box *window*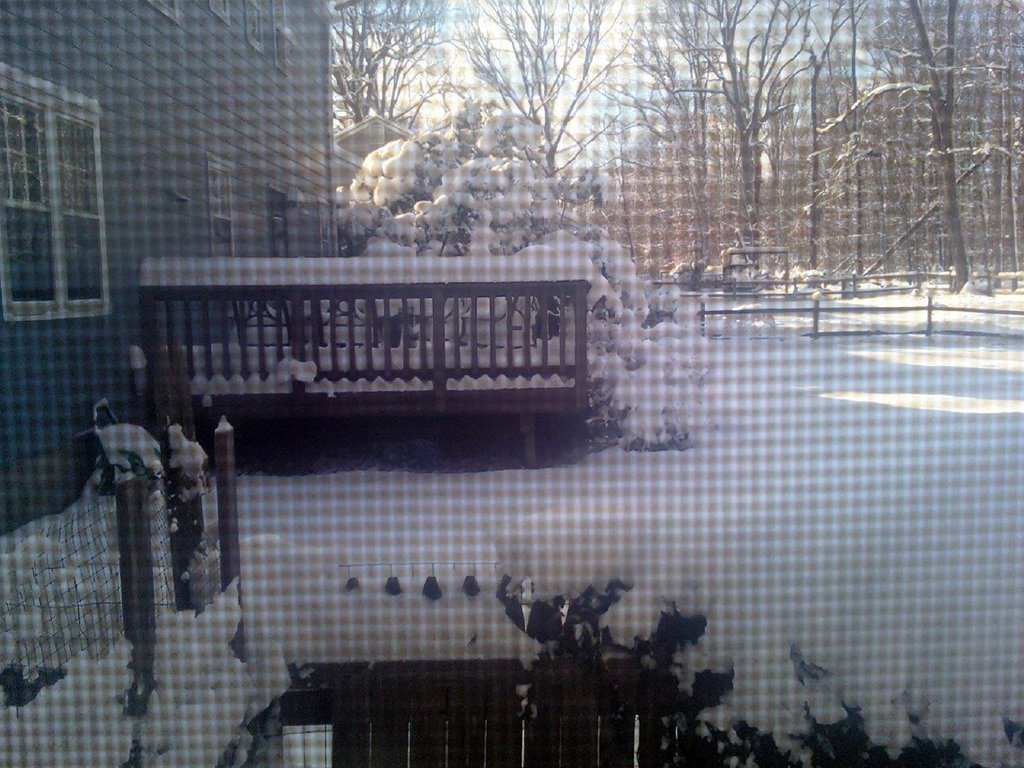
bbox=[245, 0, 263, 53]
